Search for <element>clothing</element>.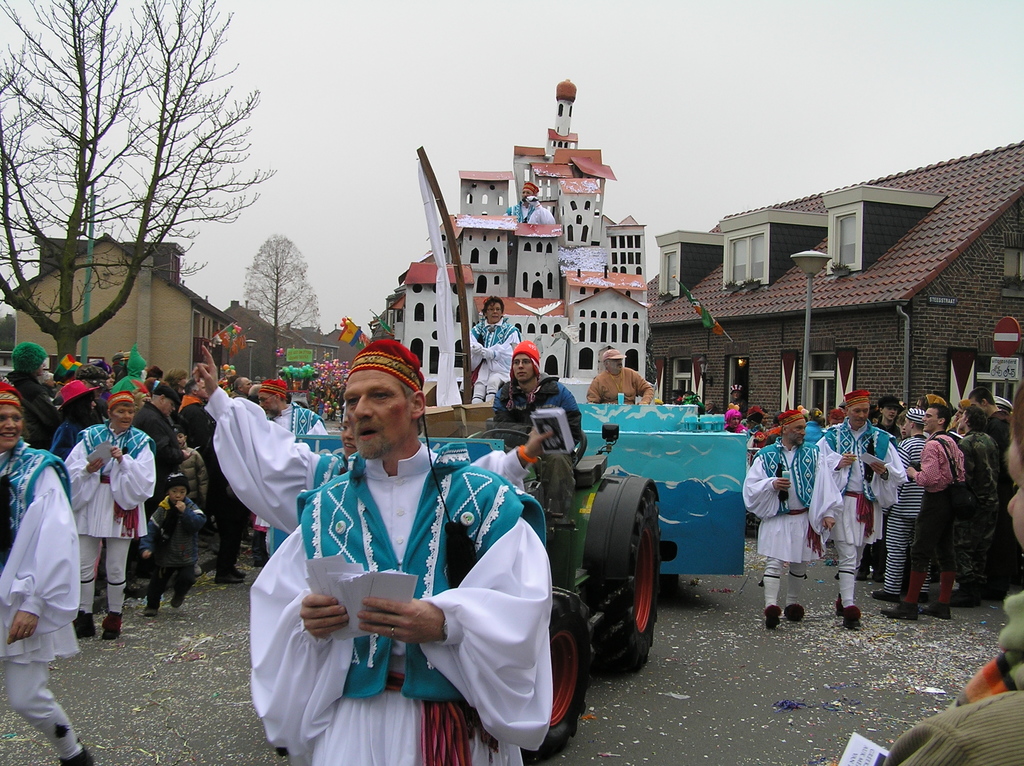
Found at bbox(63, 420, 161, 616).
